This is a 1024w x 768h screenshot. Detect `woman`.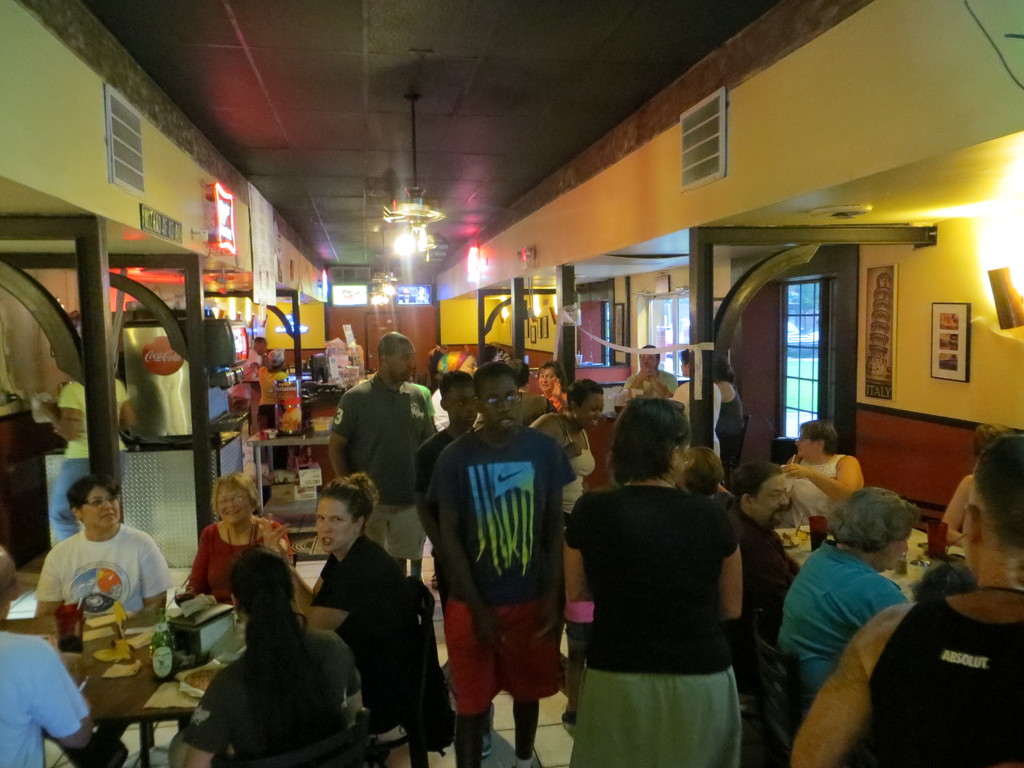
select_region(31, 474, 177, 621).
